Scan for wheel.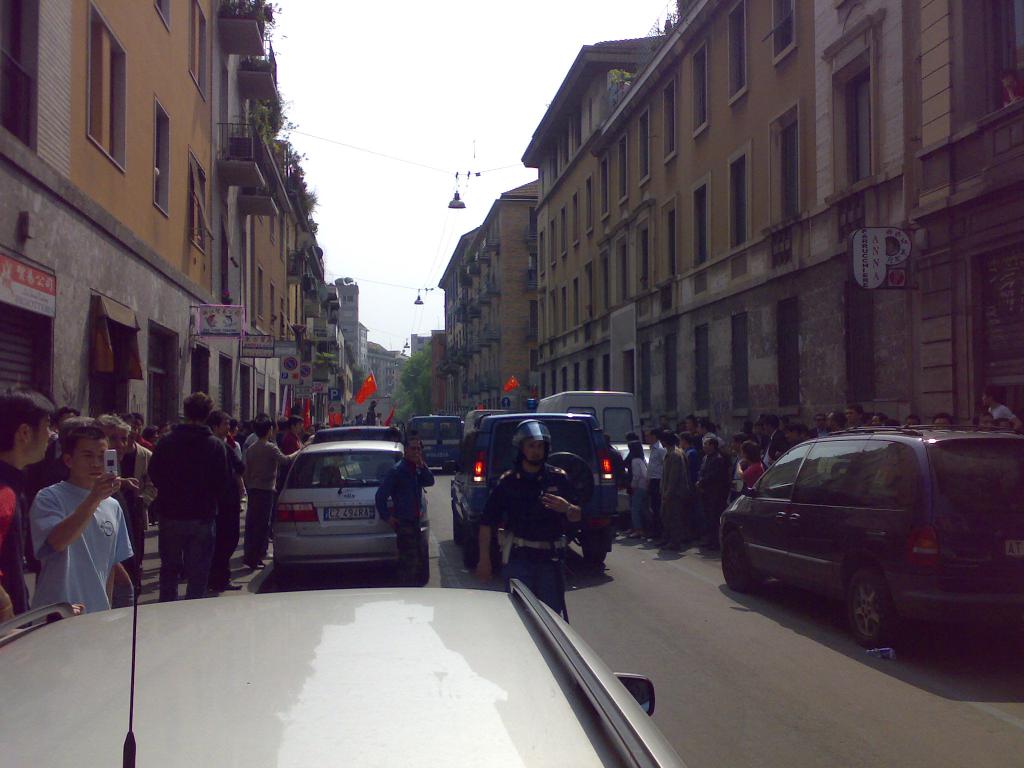
Scan result: pyautogui.locateOnScreen(460, 526, 483, 561).
